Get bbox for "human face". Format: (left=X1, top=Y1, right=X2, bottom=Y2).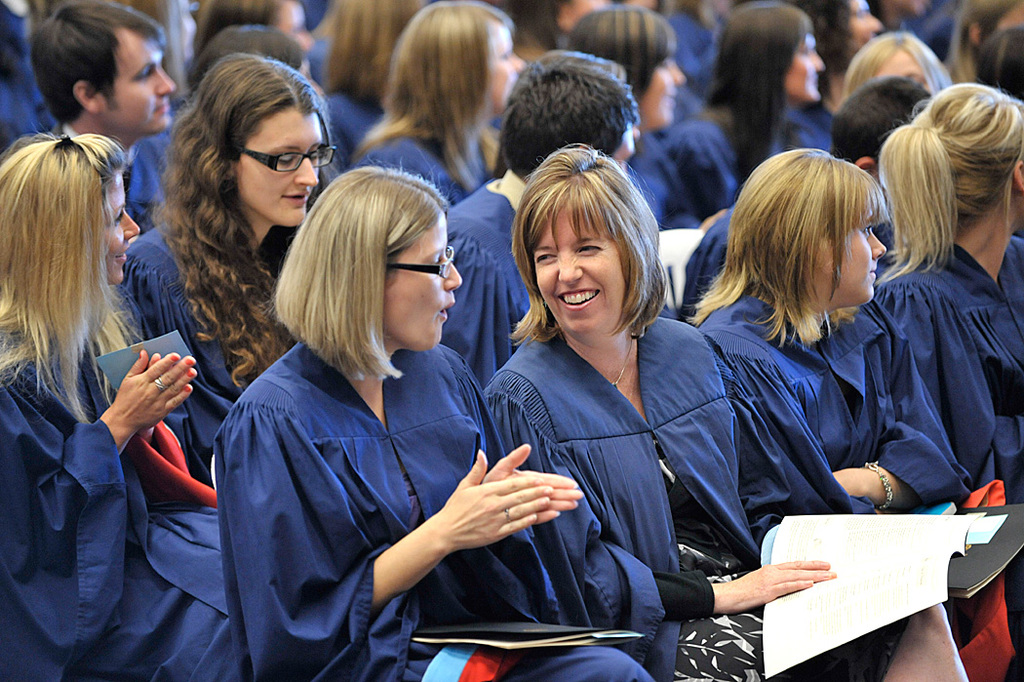
(left=180, top=0, right=198, bottom=62).
